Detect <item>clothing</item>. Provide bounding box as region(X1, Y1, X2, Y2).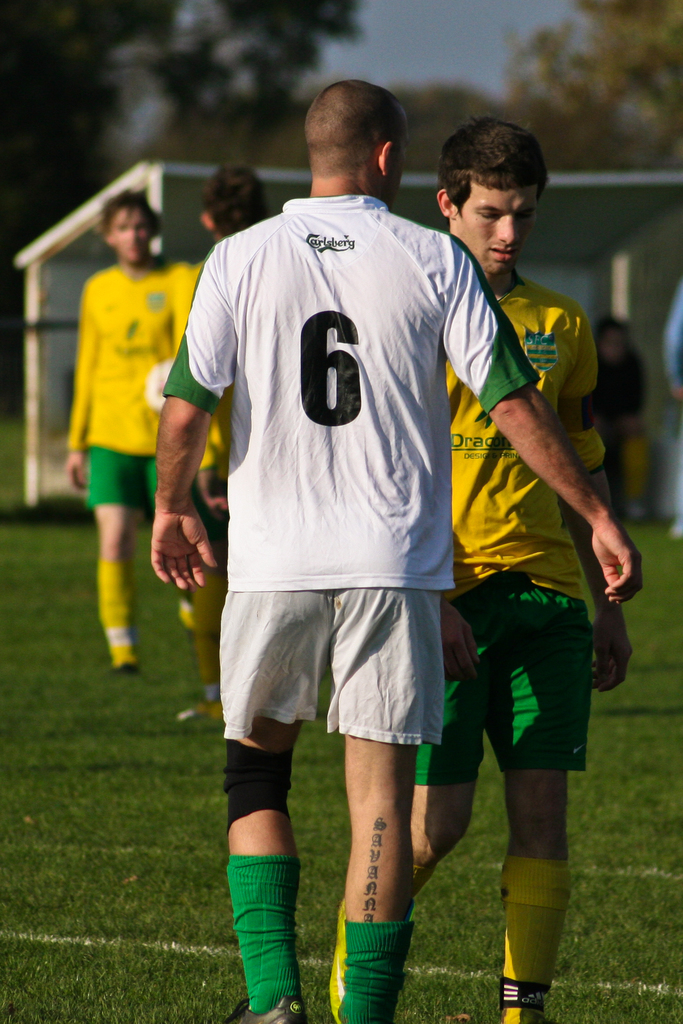
region(577, 356, 646, 490).
